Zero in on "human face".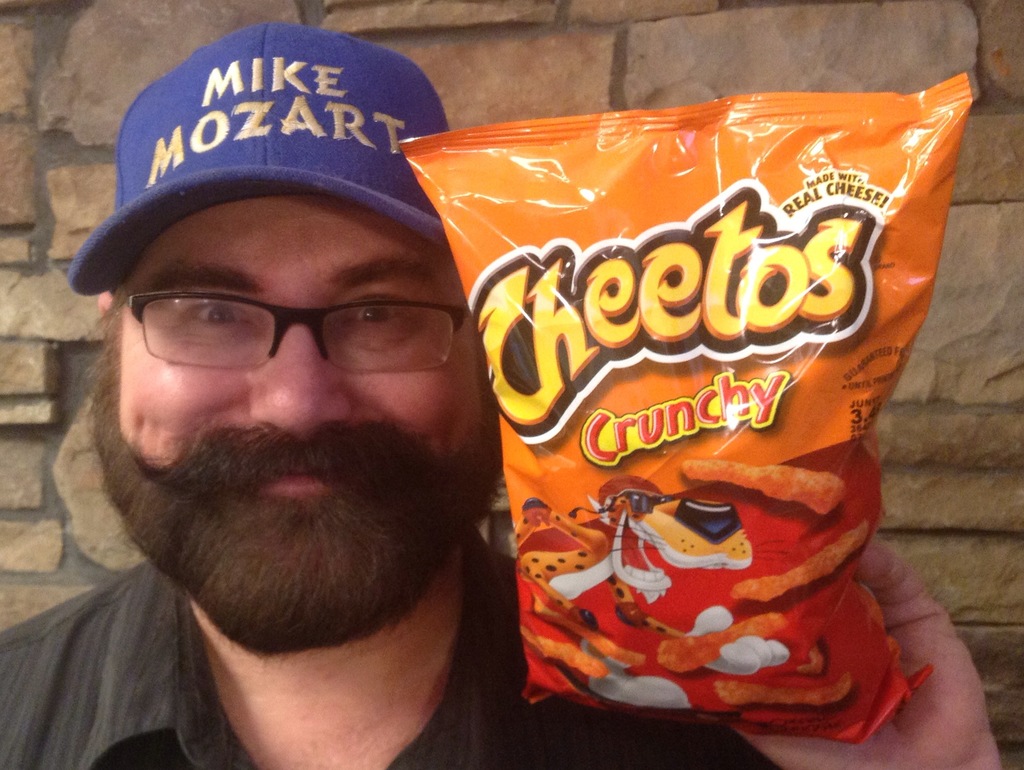
Zeroed in: l=92, t=193, r=506, b=525.
